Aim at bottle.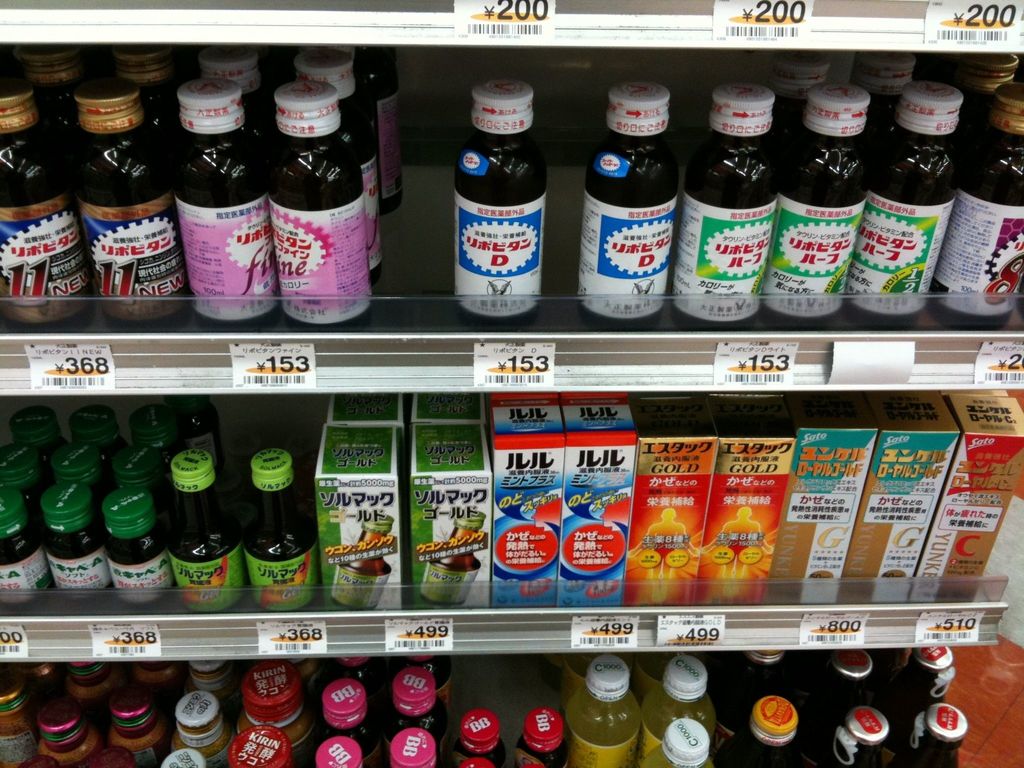
Aimed at bbox(643, 655, 720, 756).
